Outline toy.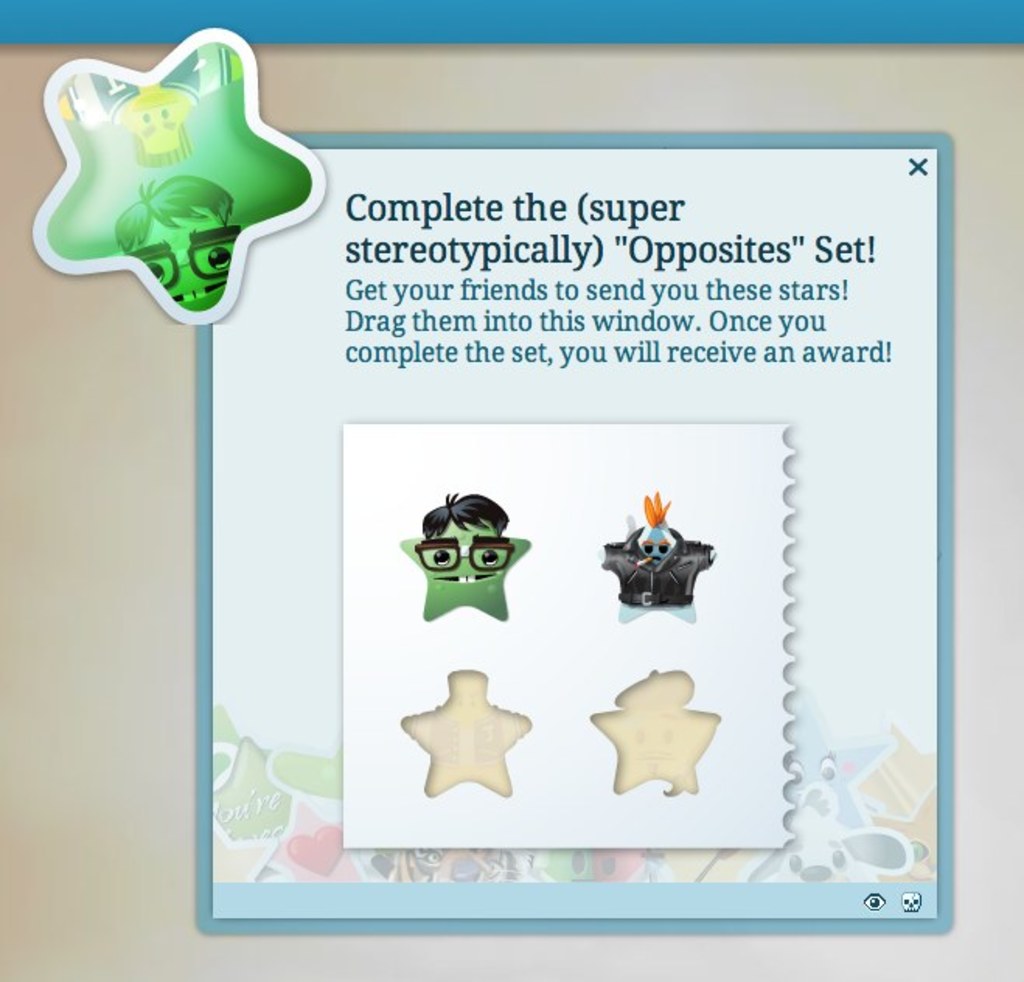
Outline: <region>30, 22, 320, 339</region>.
